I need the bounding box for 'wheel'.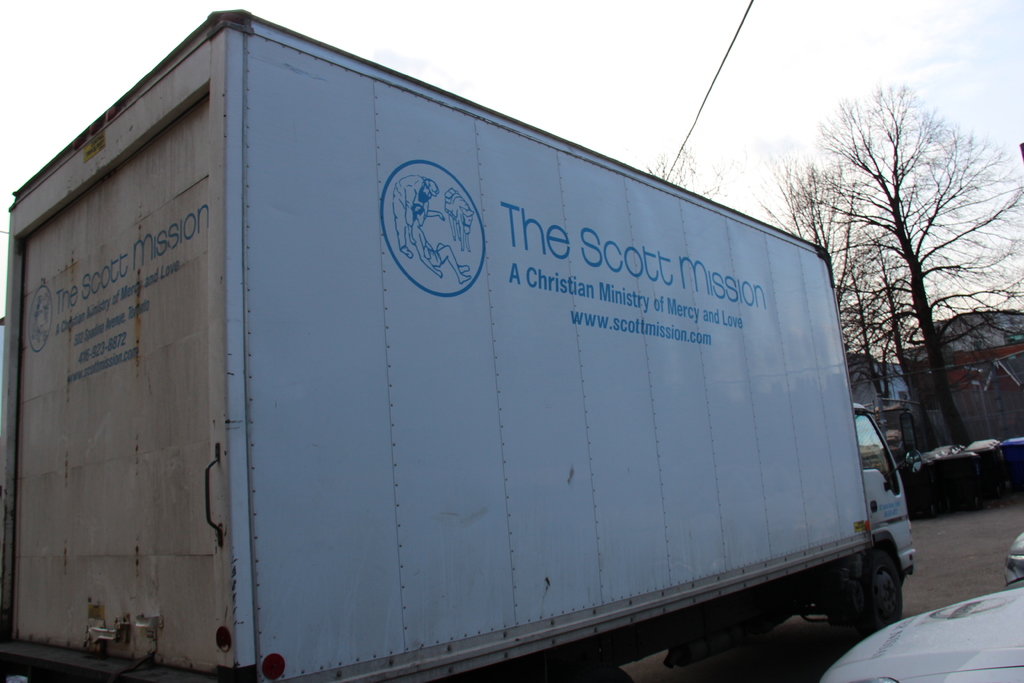
Here it is: crop(844, 559, 916, 641).
